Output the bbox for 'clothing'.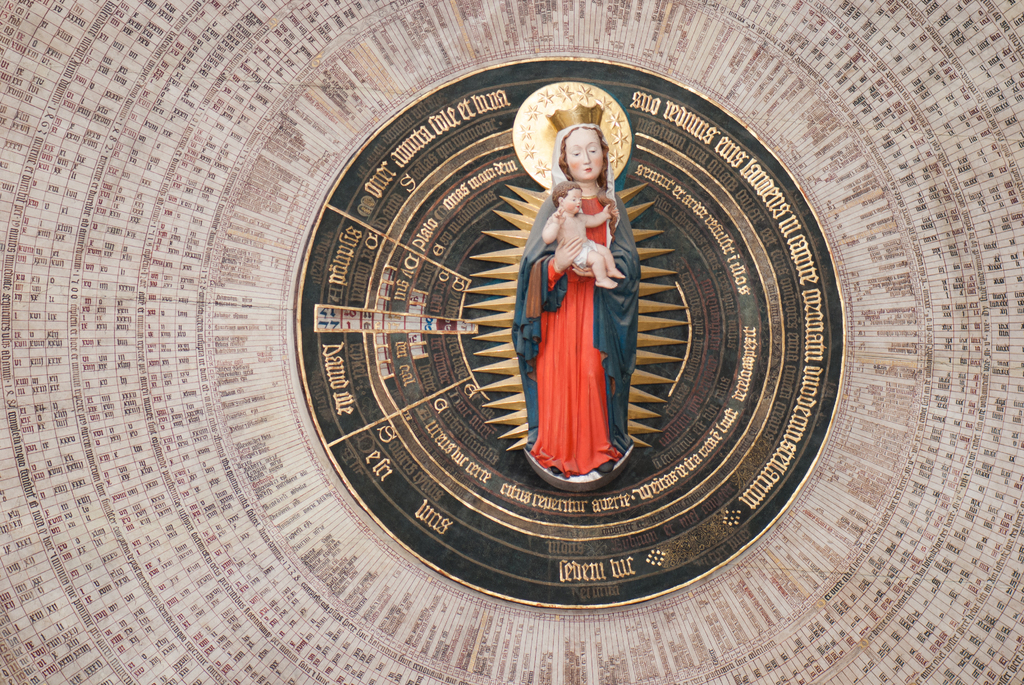
bbox(514, 182, 640, 476).
